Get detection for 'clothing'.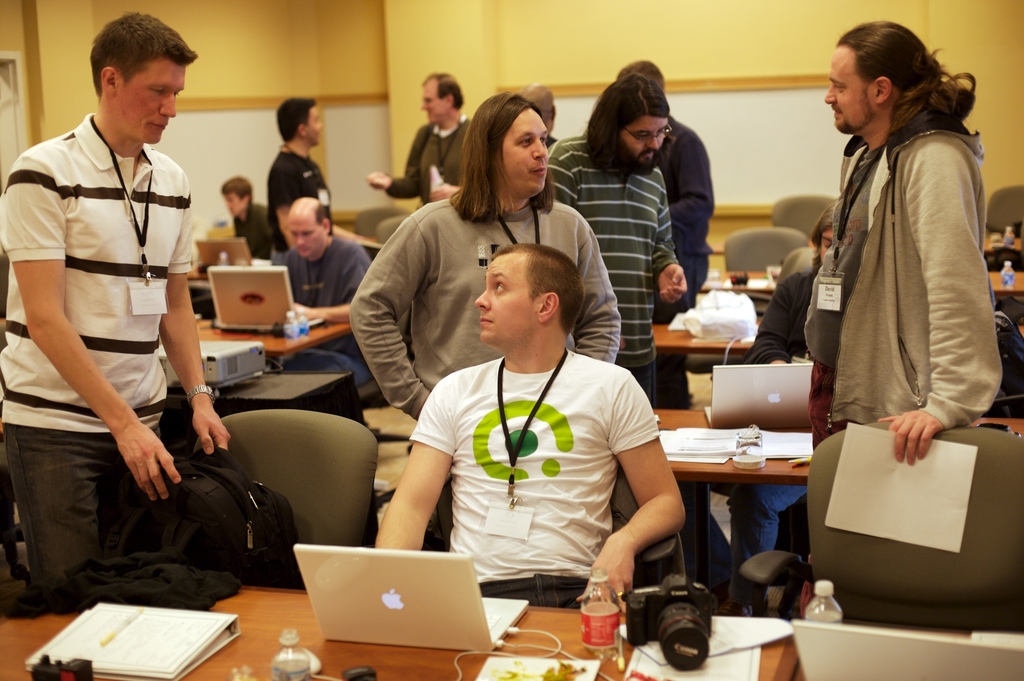
Detection: 15,23,214,618.
